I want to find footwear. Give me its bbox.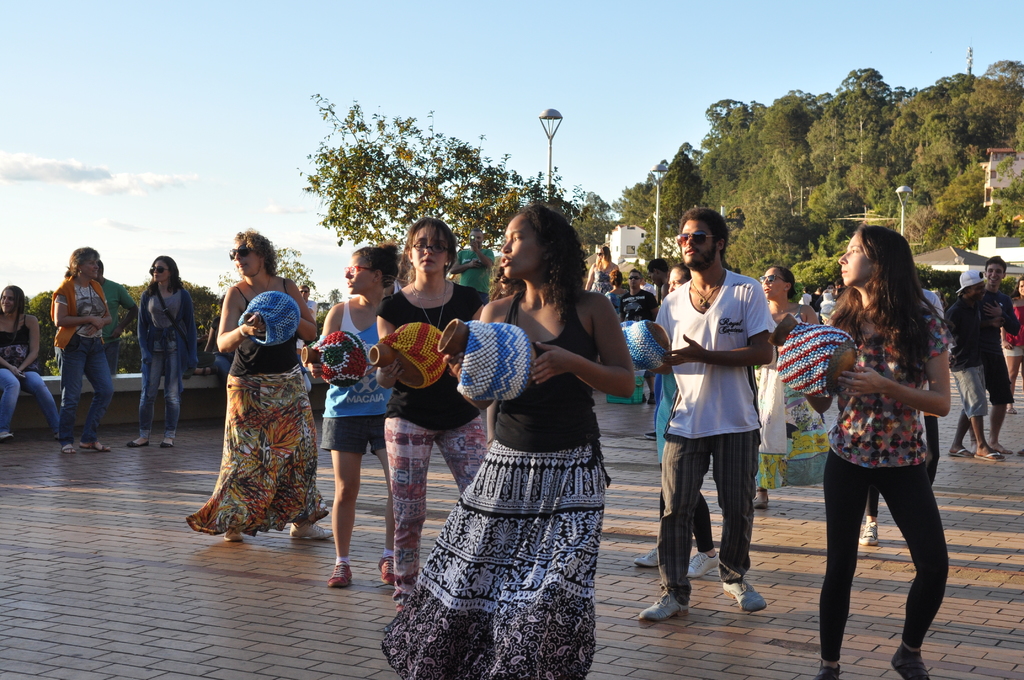
region(636, 395, 645, 399).
